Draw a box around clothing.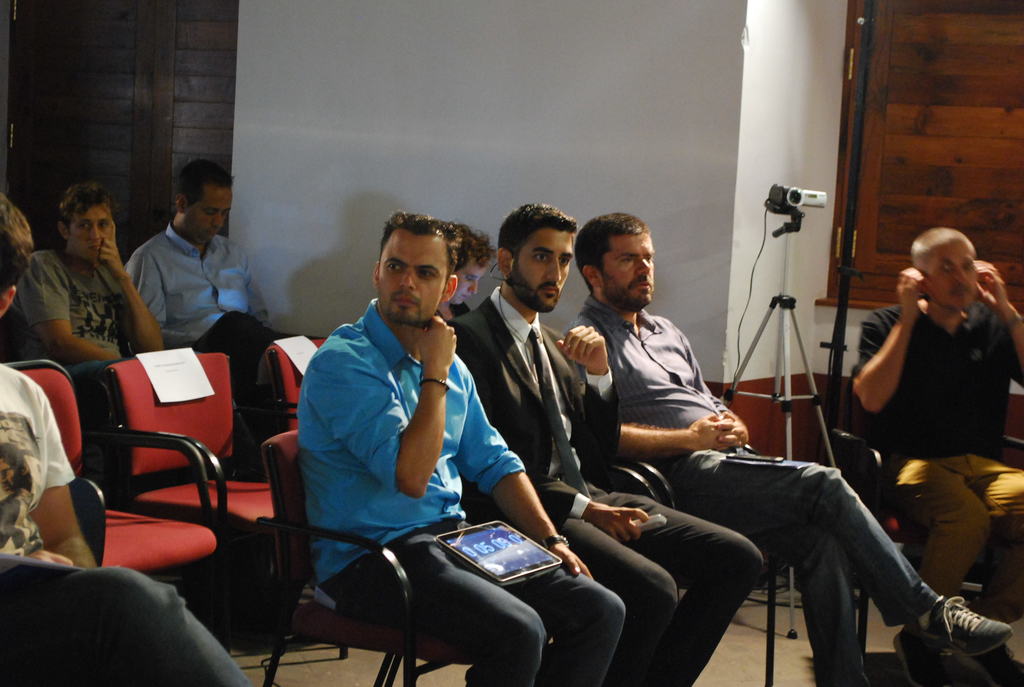
442,282,767,686.
